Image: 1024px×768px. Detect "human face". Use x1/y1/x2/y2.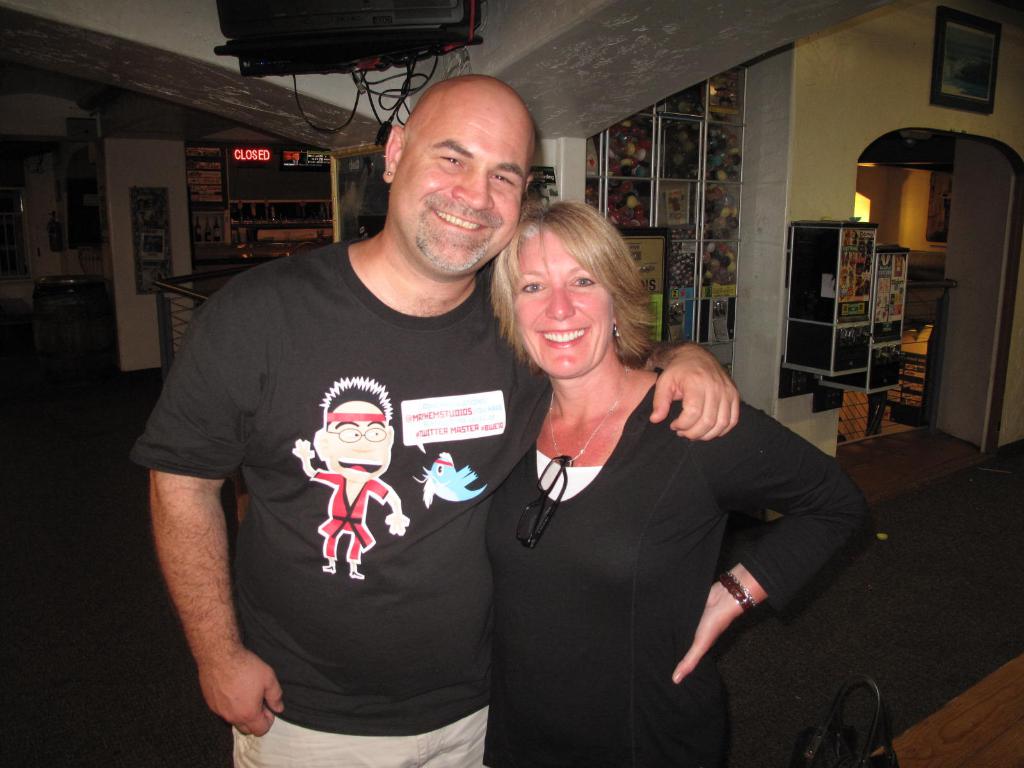
508/227/616/381.
